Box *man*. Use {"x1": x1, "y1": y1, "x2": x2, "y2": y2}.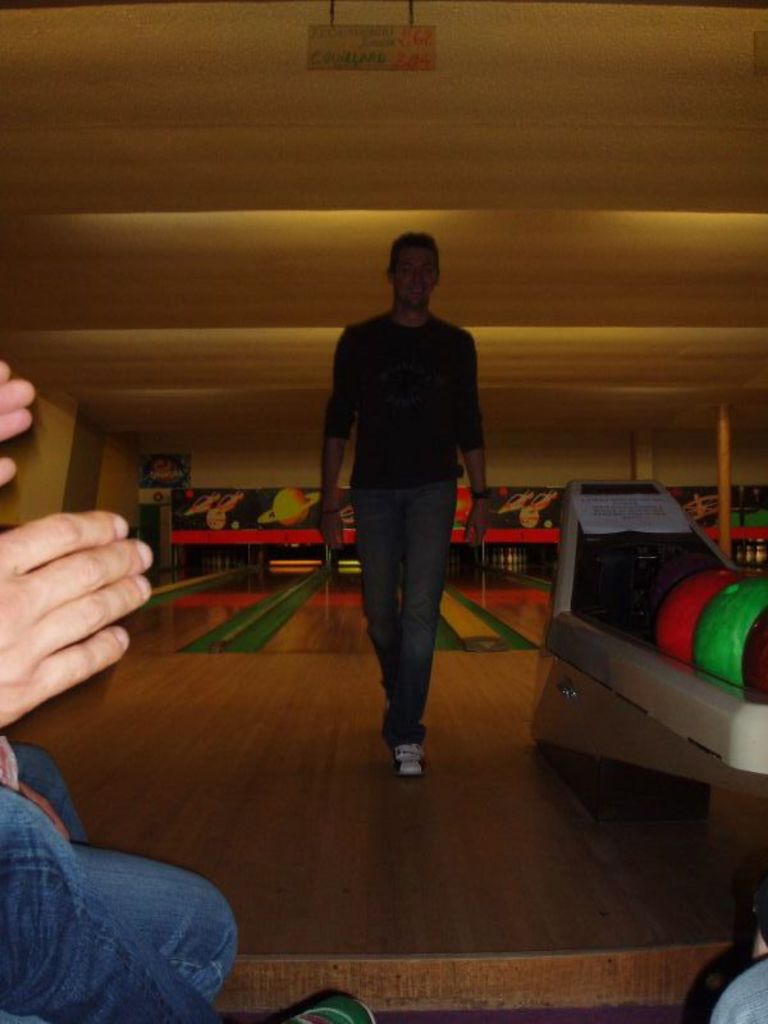
{"x1": 314, "y1": 227, "x2": 499, "y2": 769}.
